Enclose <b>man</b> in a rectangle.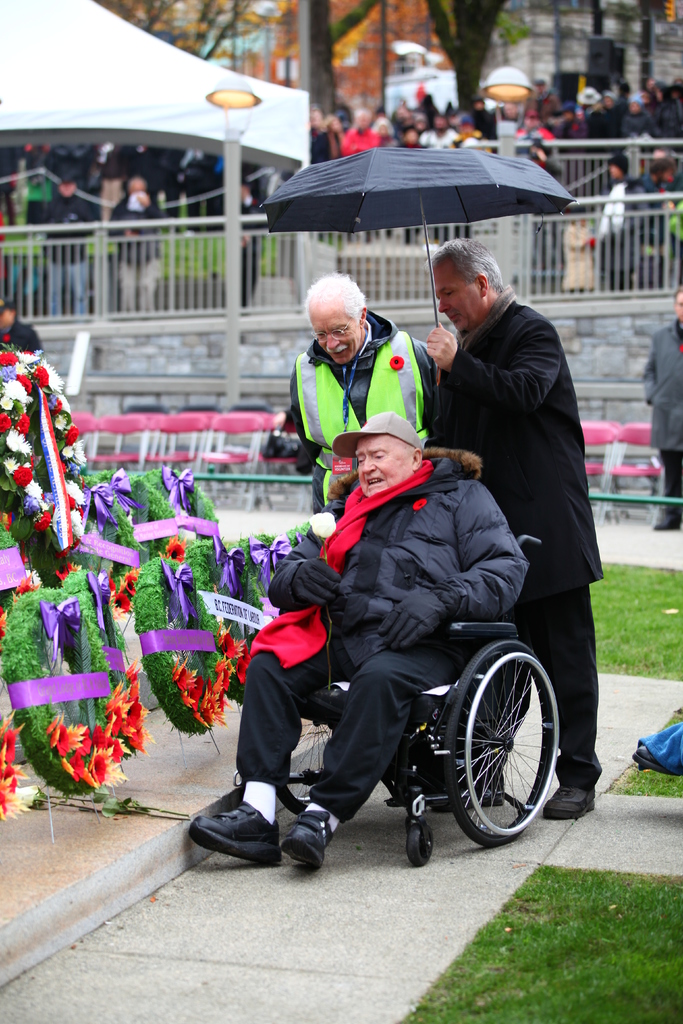
[left=419, top=223, right=613, bottom=767].
